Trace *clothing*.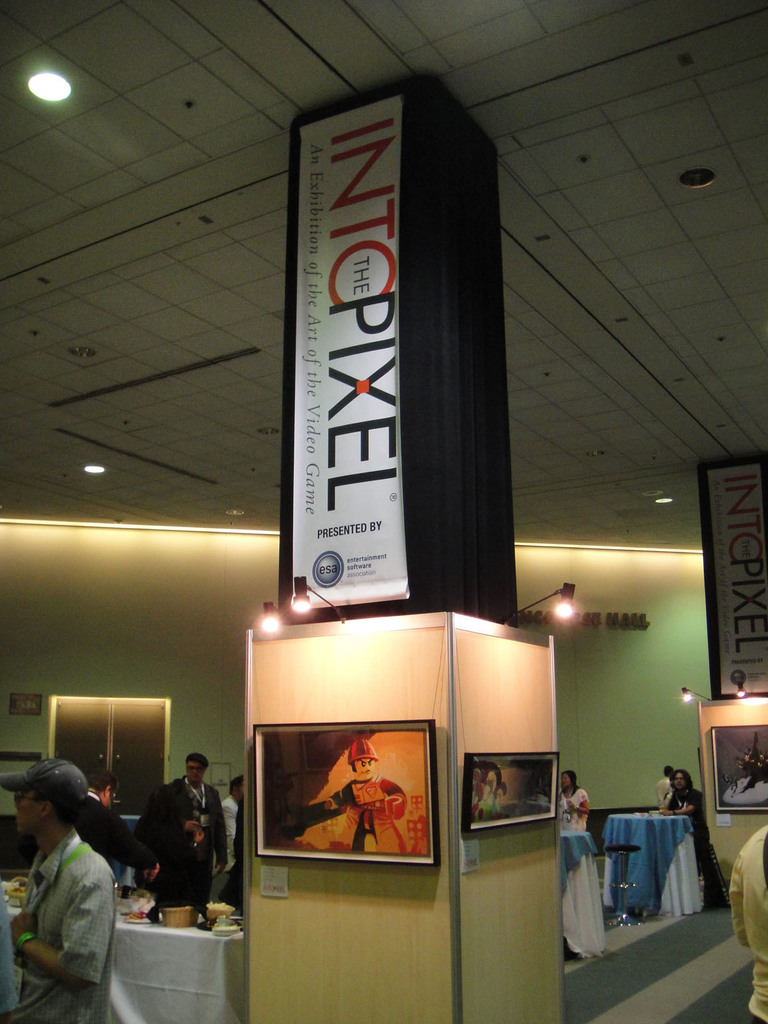
Traced to (left=164, top=764, right=220, bottom=906).
